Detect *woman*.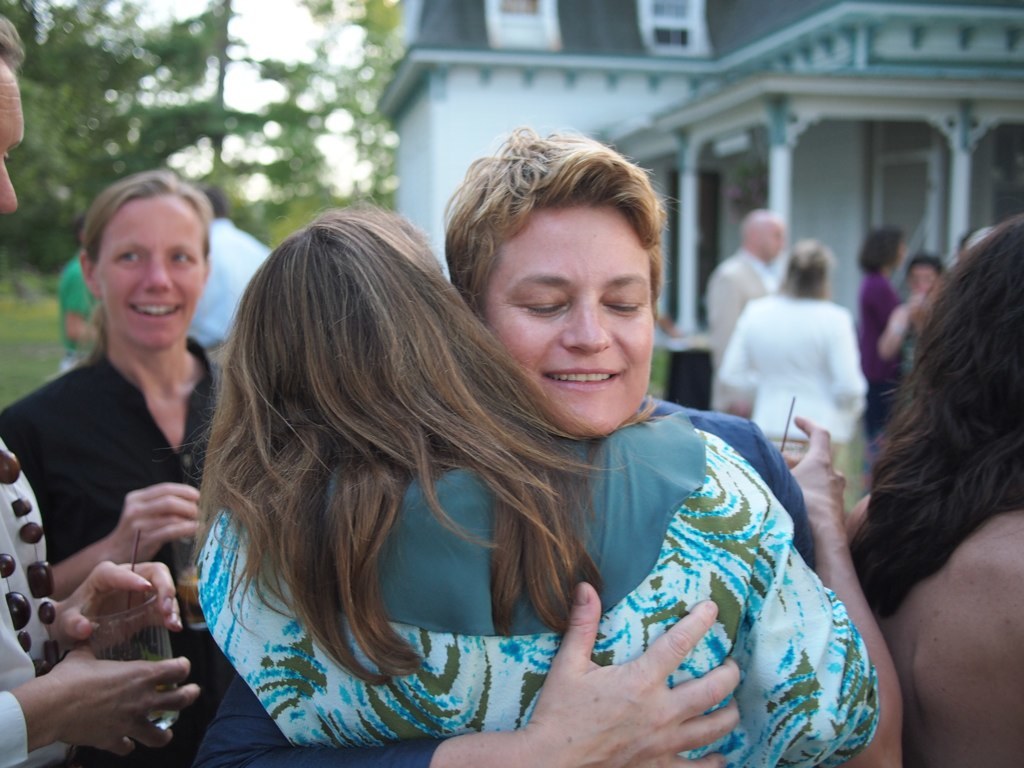
Detected at left=709, top=238, right=866, bottom=467.
